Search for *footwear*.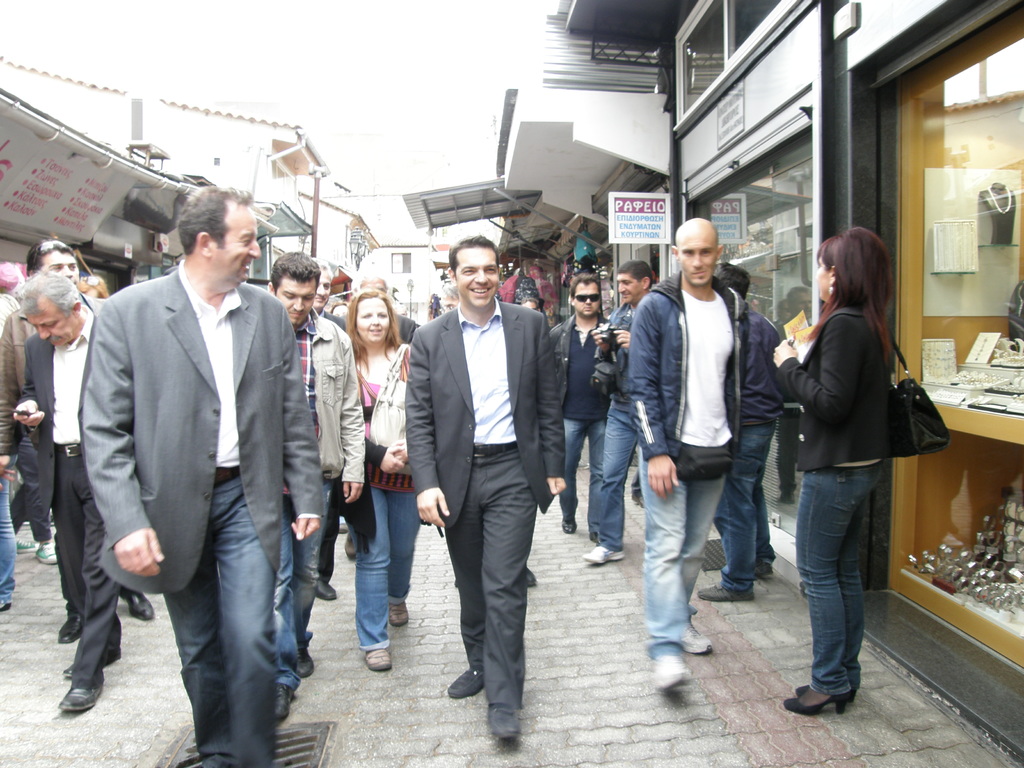
Found at (317, 580, 338, 601).
